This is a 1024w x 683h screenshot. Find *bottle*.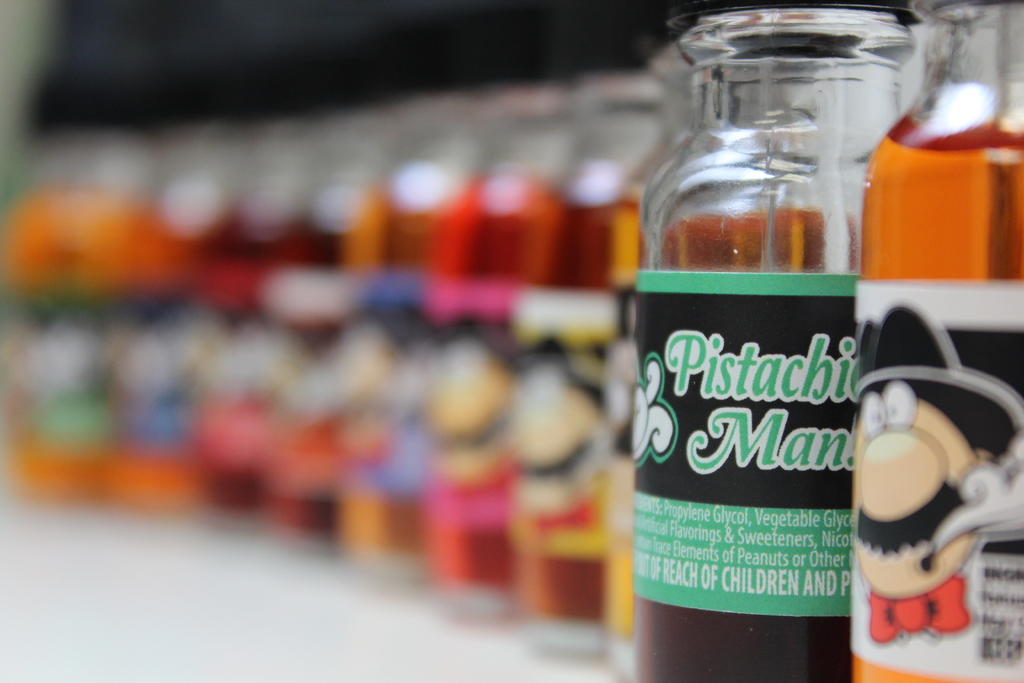
Bounding box: pyautogui.locateOnScreen(598, 45, 707, 669).
